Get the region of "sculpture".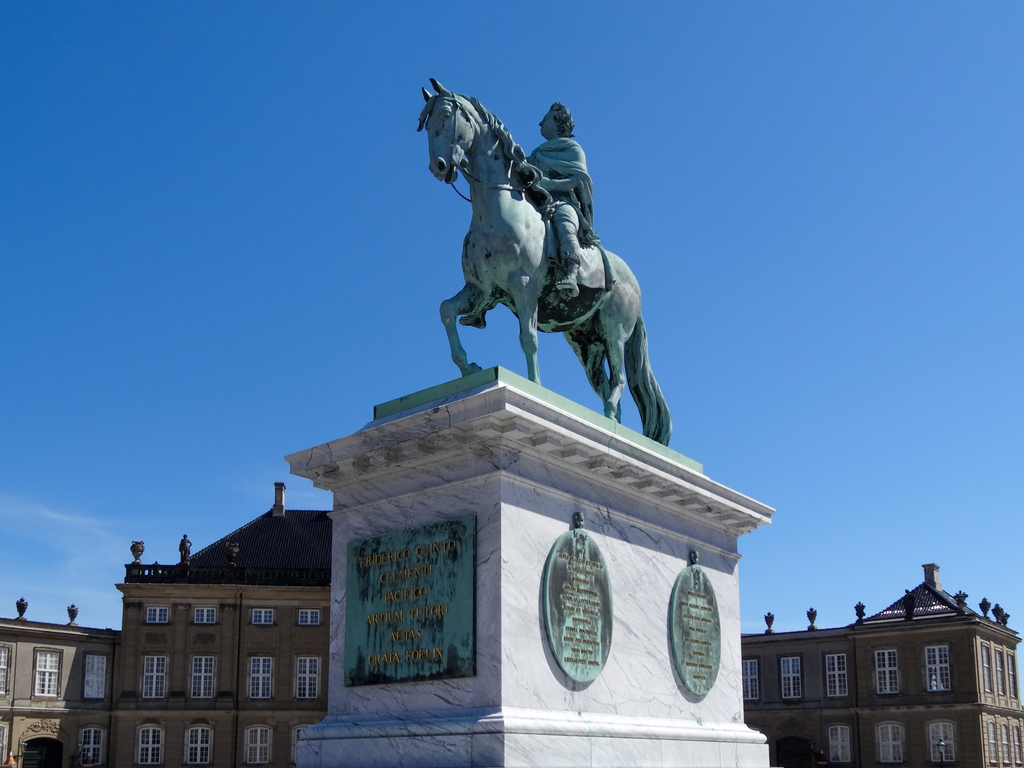
x1=975 y1=597 x2=987 y2=621.
